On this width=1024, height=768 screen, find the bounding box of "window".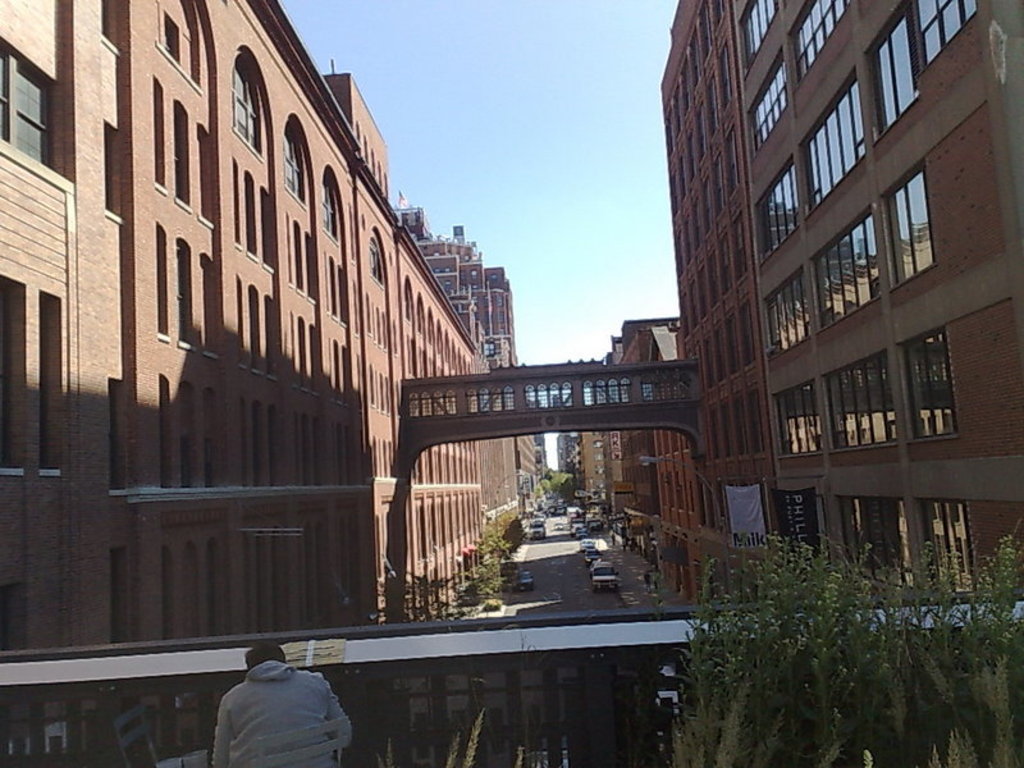
Bounding box: {"x1": 886, "y1": 163, "x2": 932, "y2": 283}.
